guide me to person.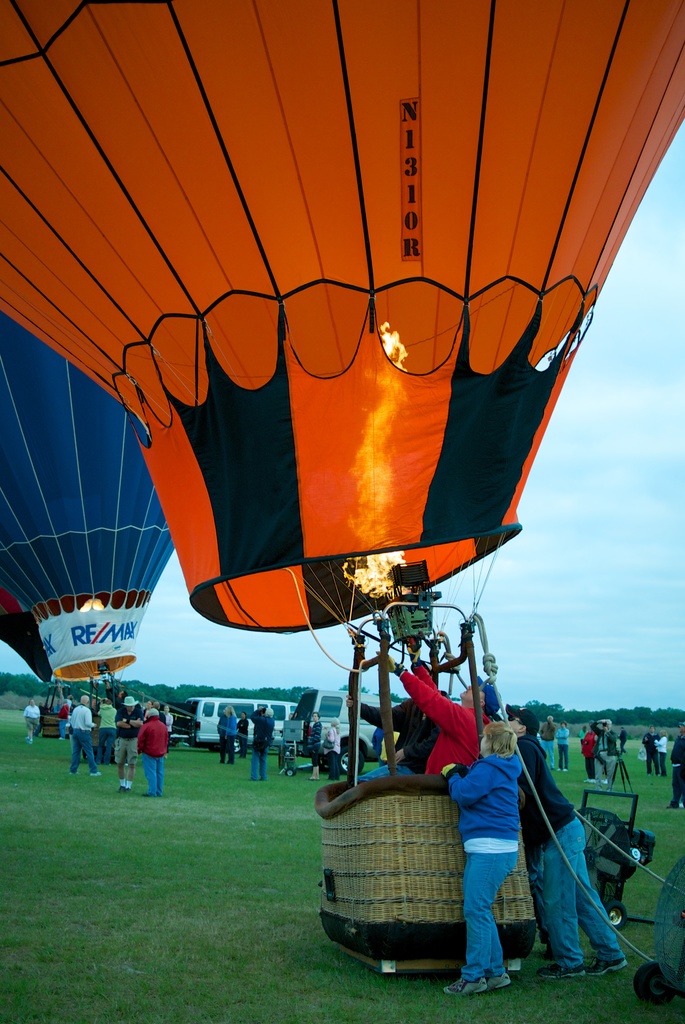
Guidance: bbox=(618, 728, 629, 755).
